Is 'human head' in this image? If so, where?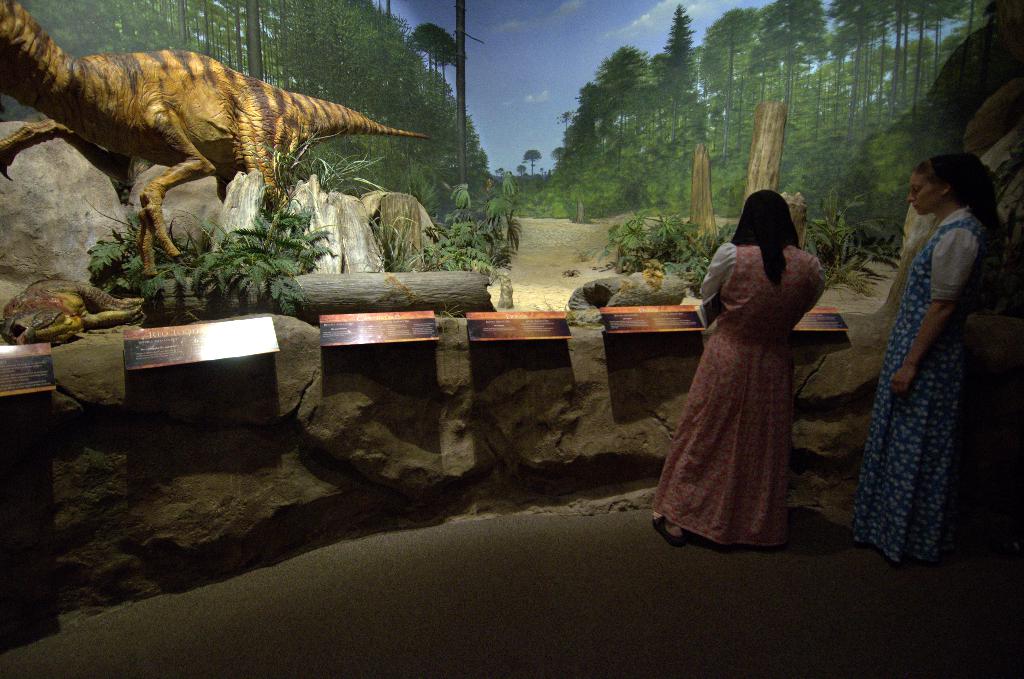
Yes, at <bbox>740, 190, 798, 245</bbox>.
